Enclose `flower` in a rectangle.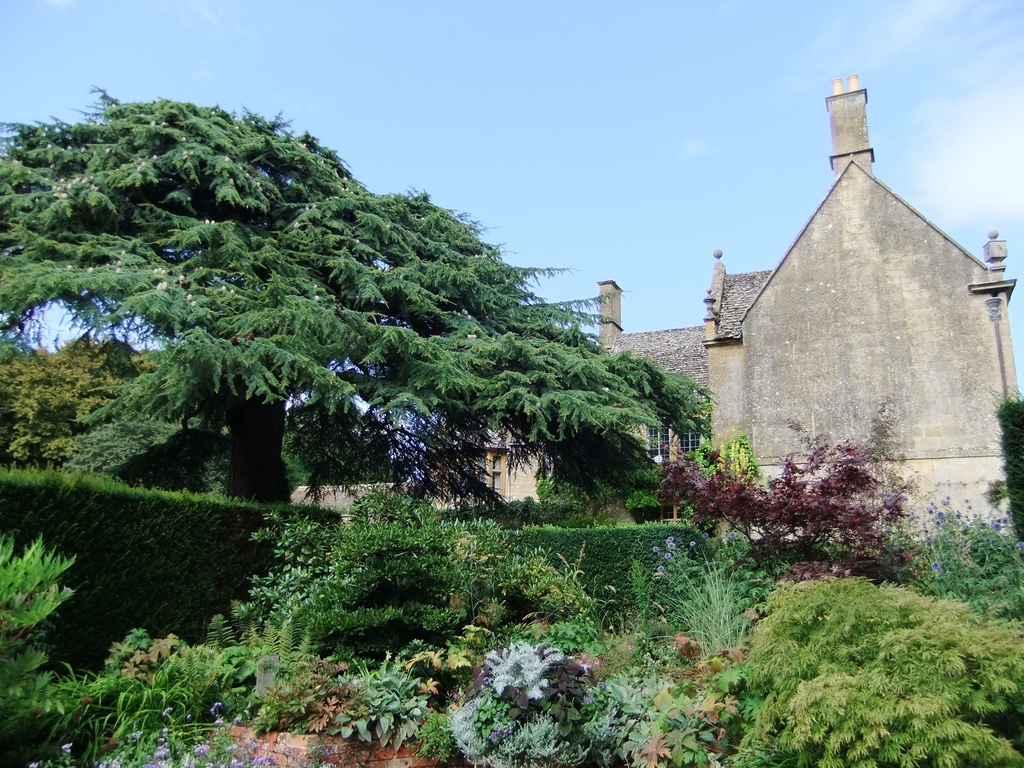
detection(29, 760, 45, 767).
